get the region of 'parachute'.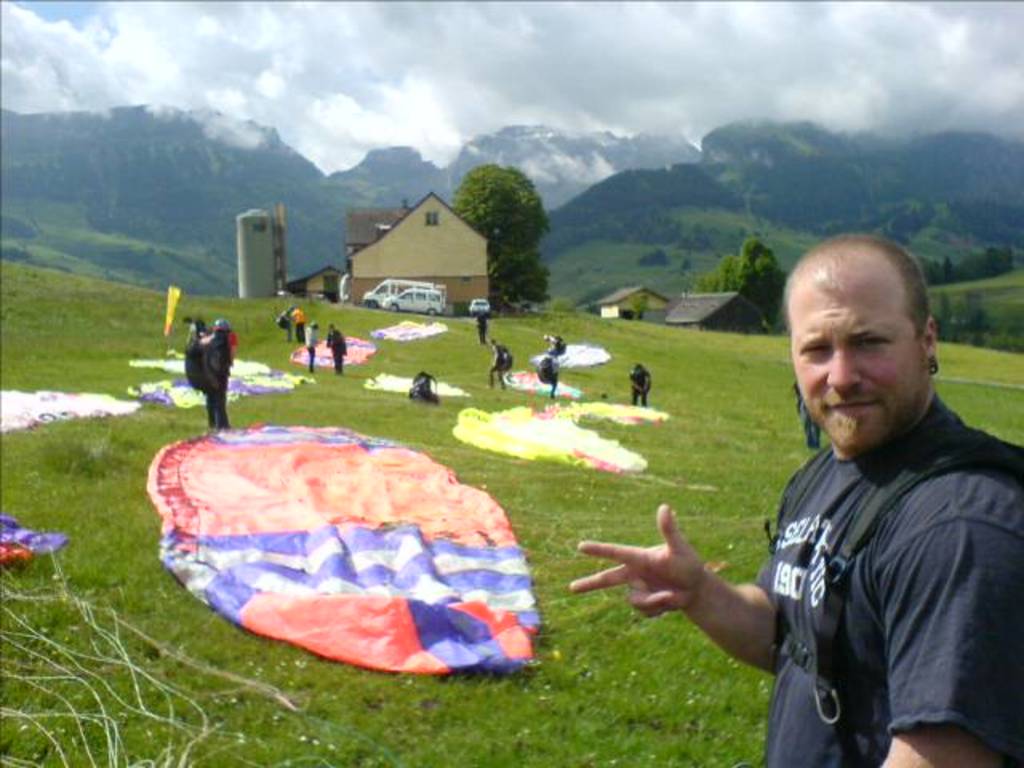
box(536, 346, 616, 371).
